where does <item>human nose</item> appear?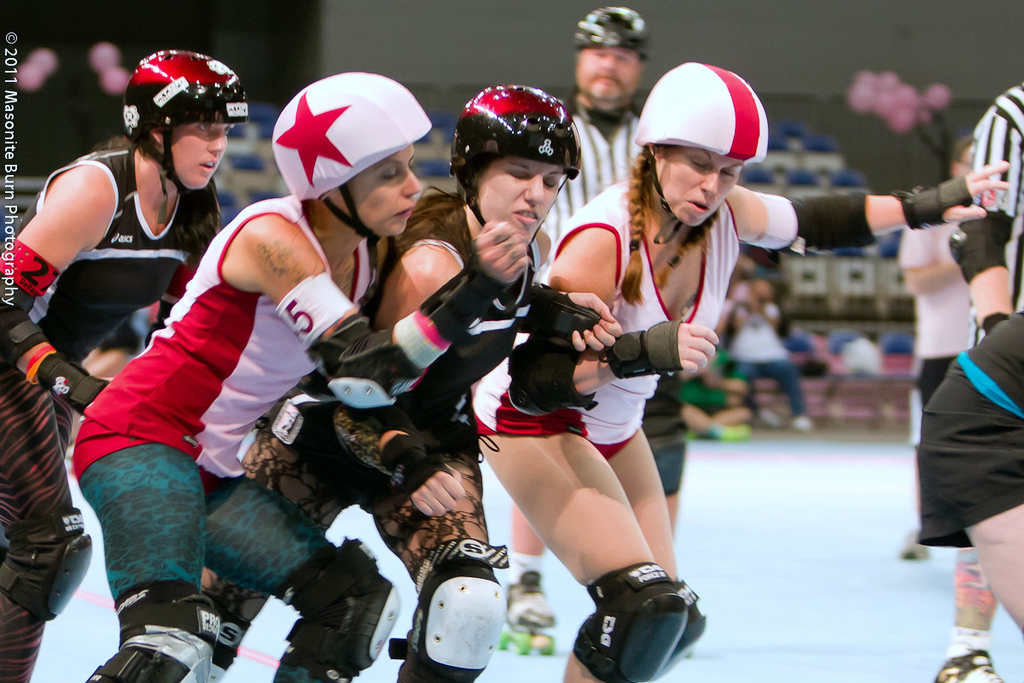
Appears at locate(695, 172, 717, 195).
